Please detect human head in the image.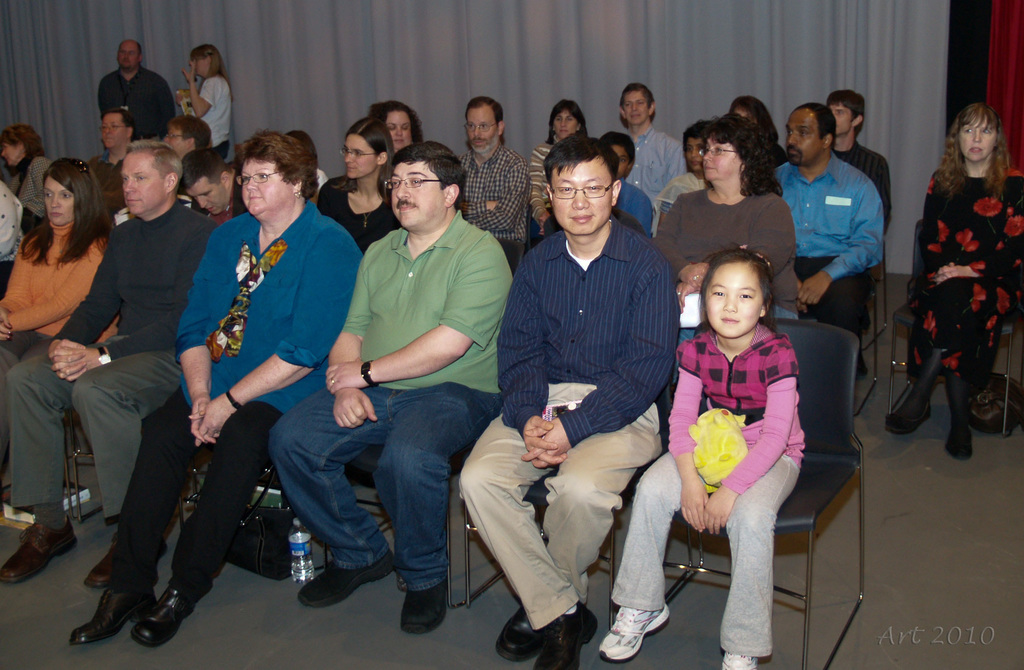
BBox(228, 127, 321, 222).
